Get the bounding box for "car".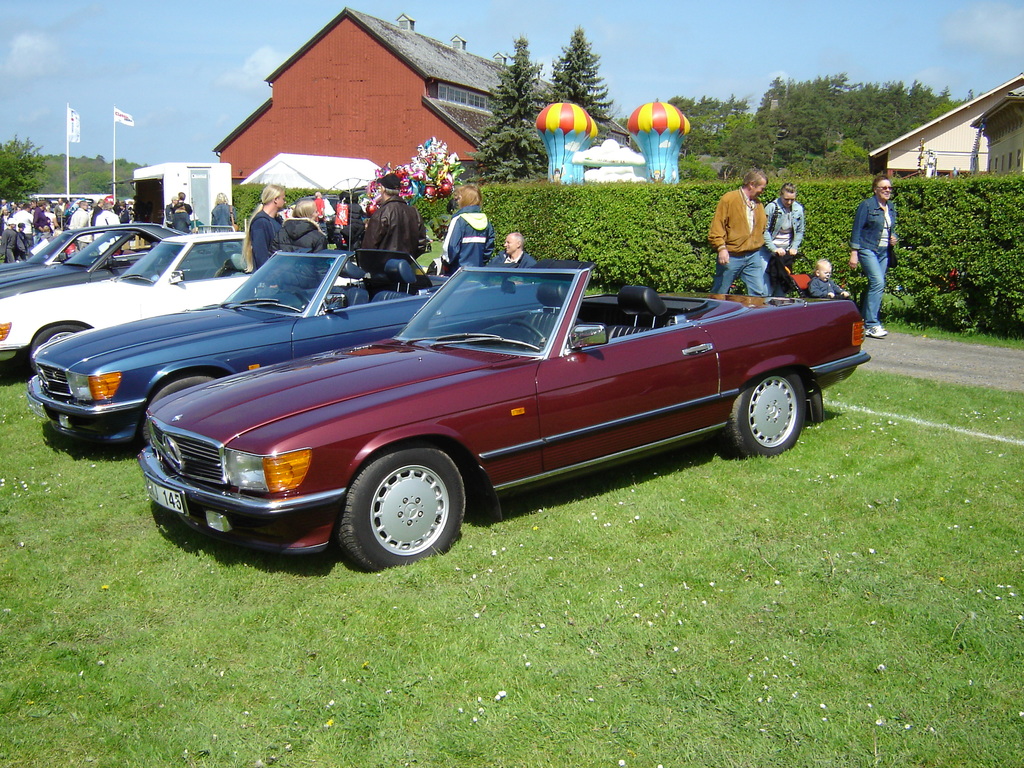
locate(0, 218, 225, 298).
